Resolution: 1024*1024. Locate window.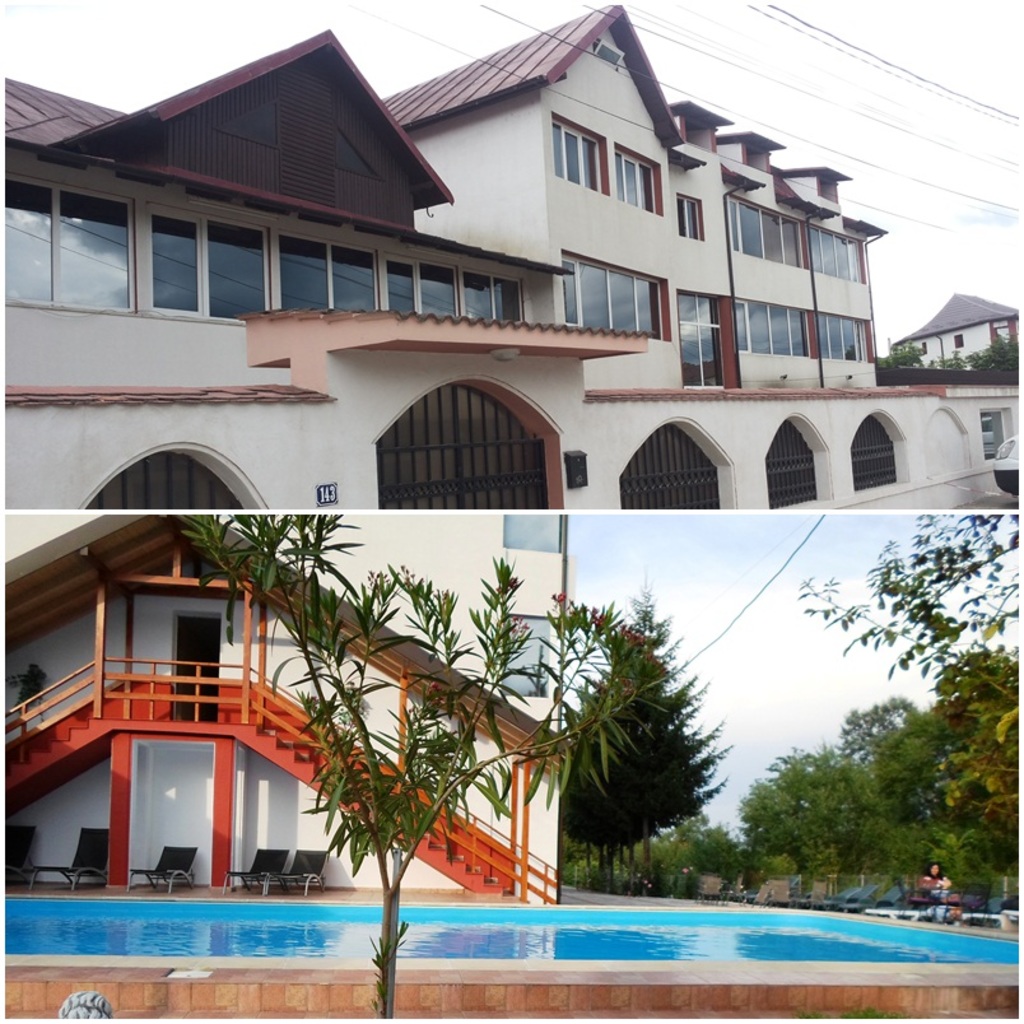
550,115,608,190.
